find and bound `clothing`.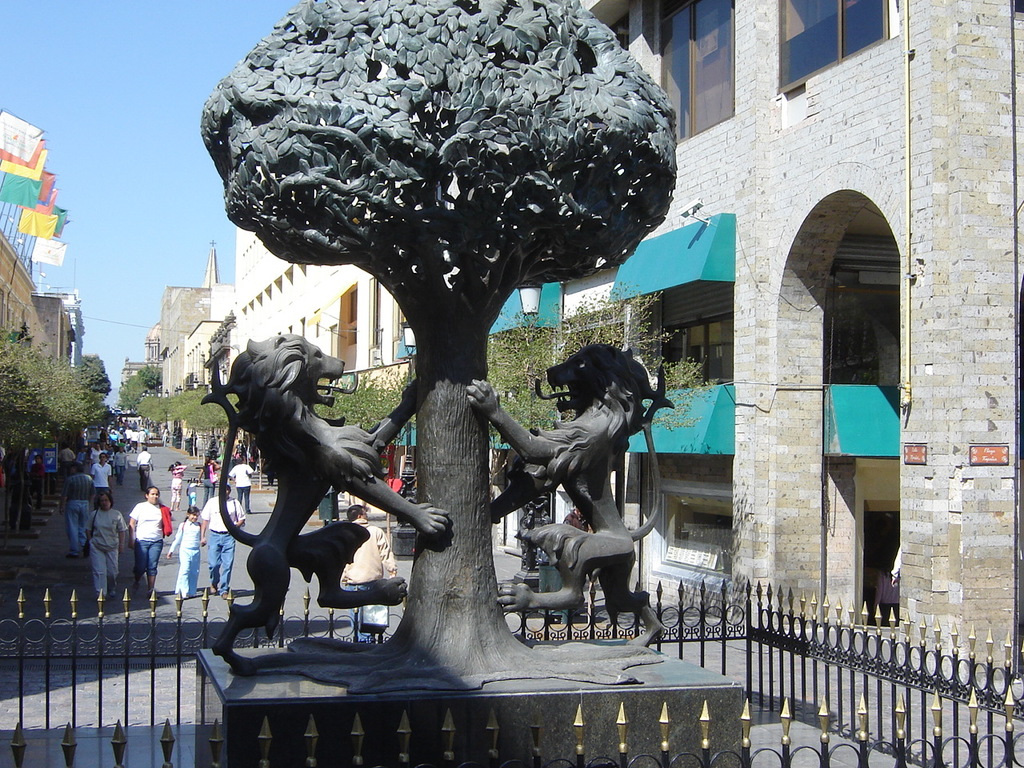
Bound: (x1=125, y1=504, x2=177, y2=594).
